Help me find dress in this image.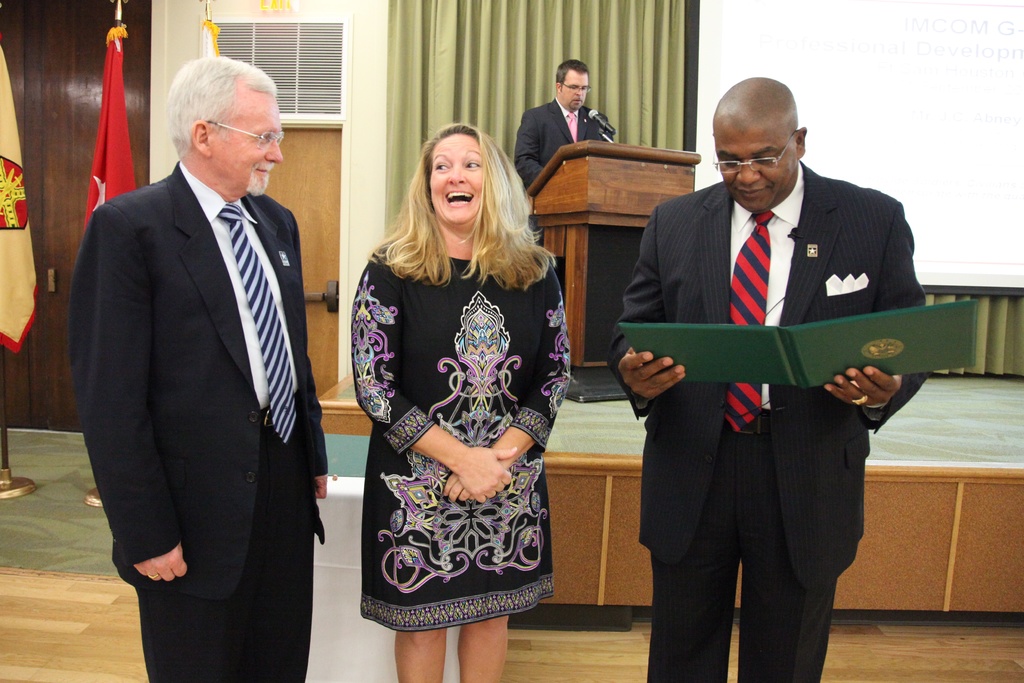
Found it: l=351, t=242, r=568, b=630.
